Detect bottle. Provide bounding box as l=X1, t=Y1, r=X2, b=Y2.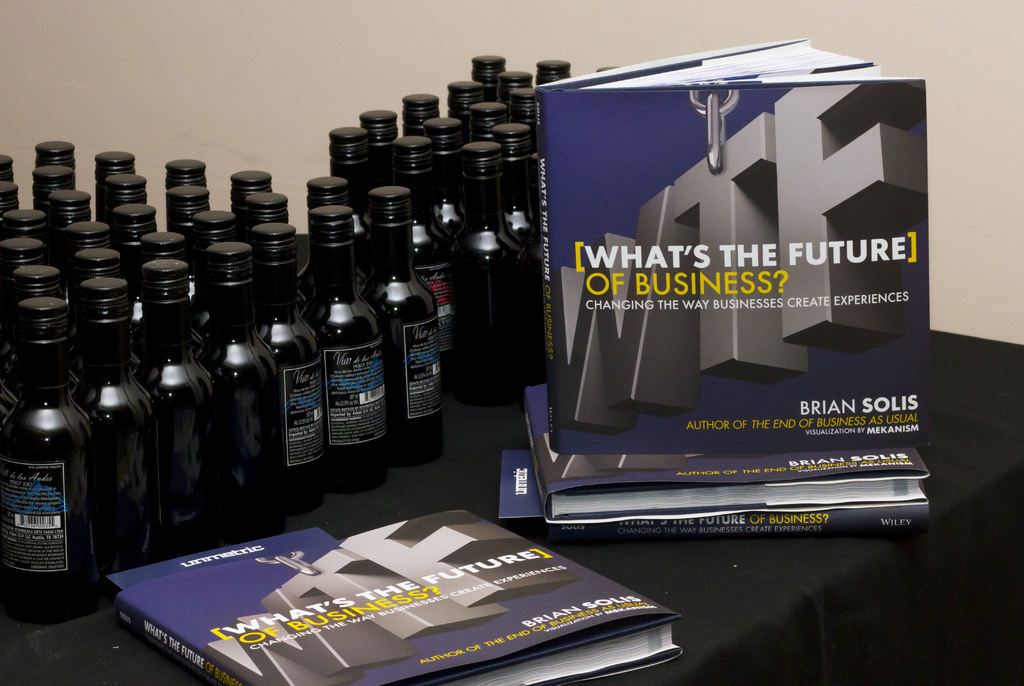
l=164, t=160, r=205, b=190.
